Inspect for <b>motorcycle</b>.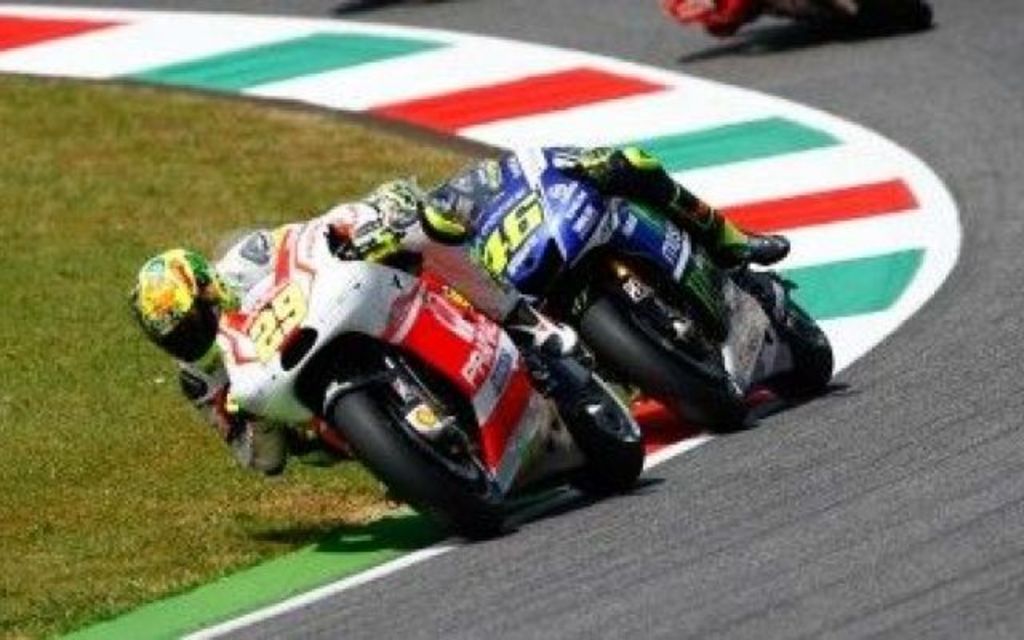
Inspection: box=[462, 136, 835, 429].
